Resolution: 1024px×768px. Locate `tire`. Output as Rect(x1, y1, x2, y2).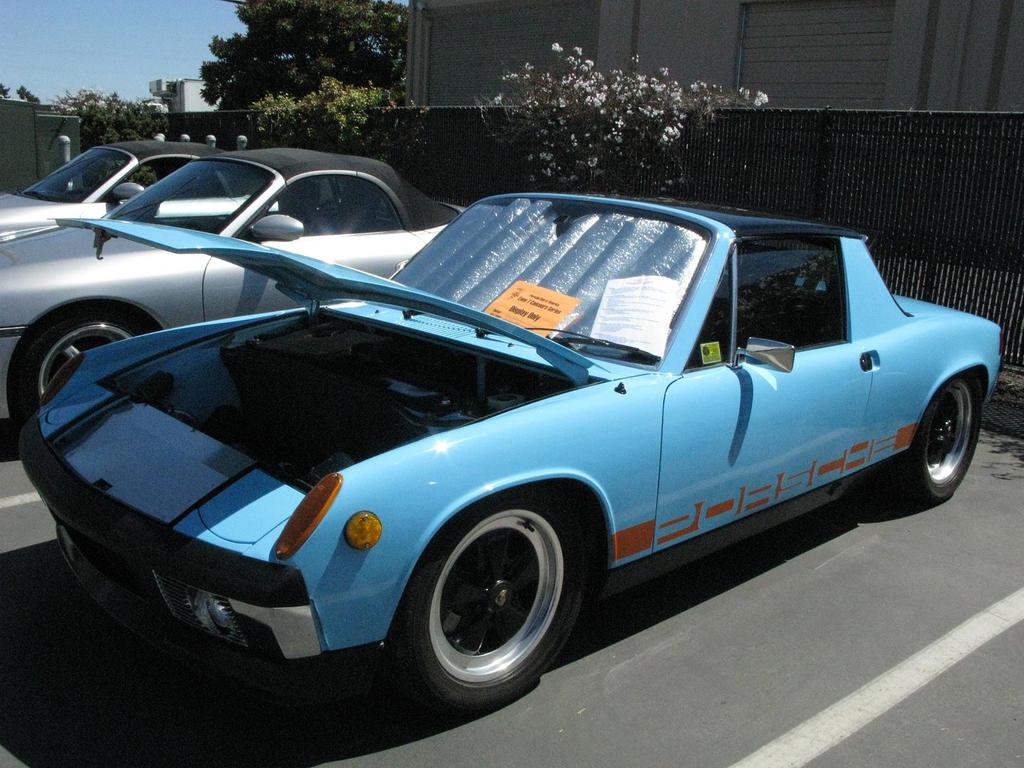
Rect(903, 378, 989, 500).
